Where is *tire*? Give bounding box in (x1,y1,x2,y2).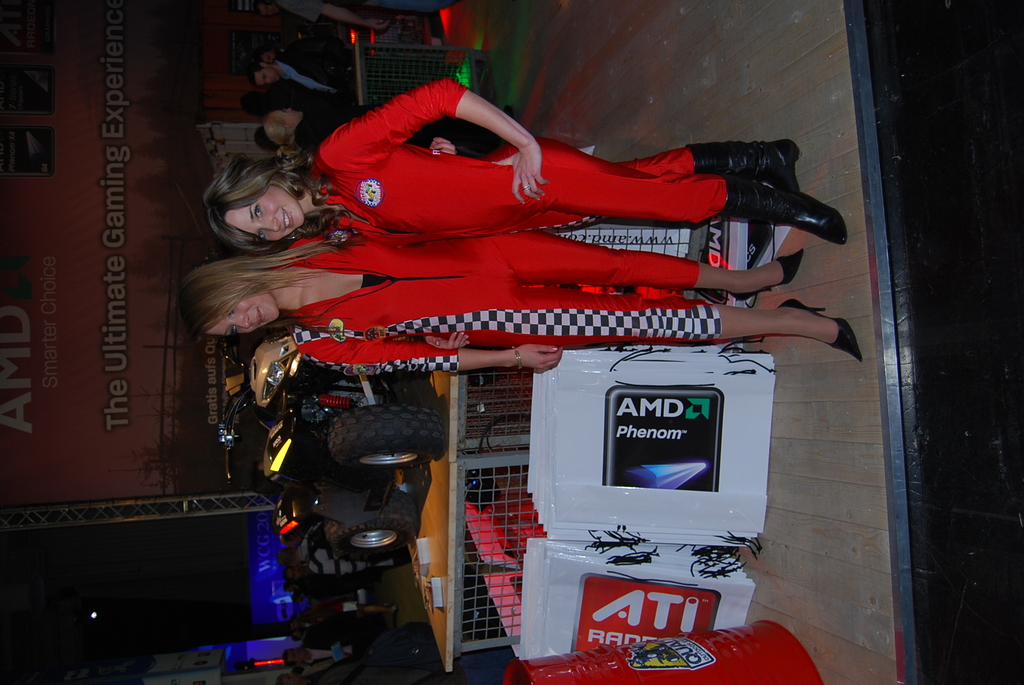
(323,404,450,470).
